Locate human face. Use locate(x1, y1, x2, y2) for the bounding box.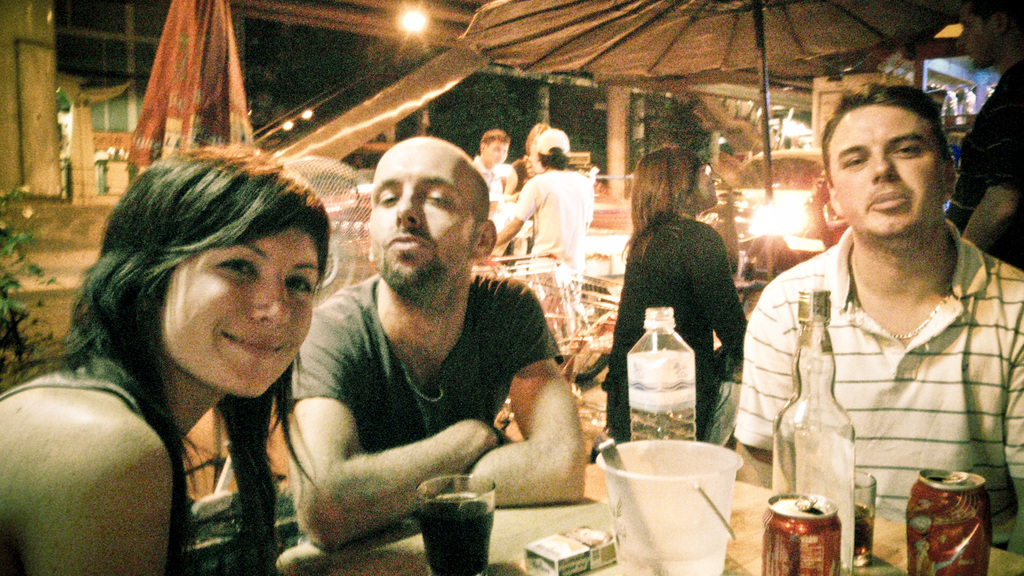
locate(370, 146, 477, 292).
